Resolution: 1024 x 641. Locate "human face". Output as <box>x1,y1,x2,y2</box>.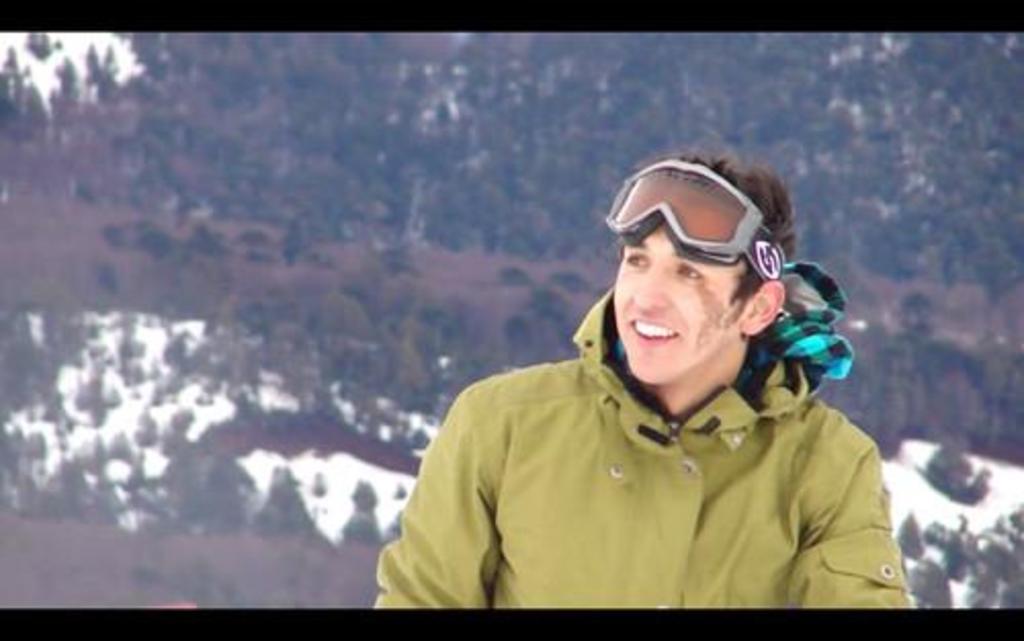
<box>608,205,764,381</box>.
